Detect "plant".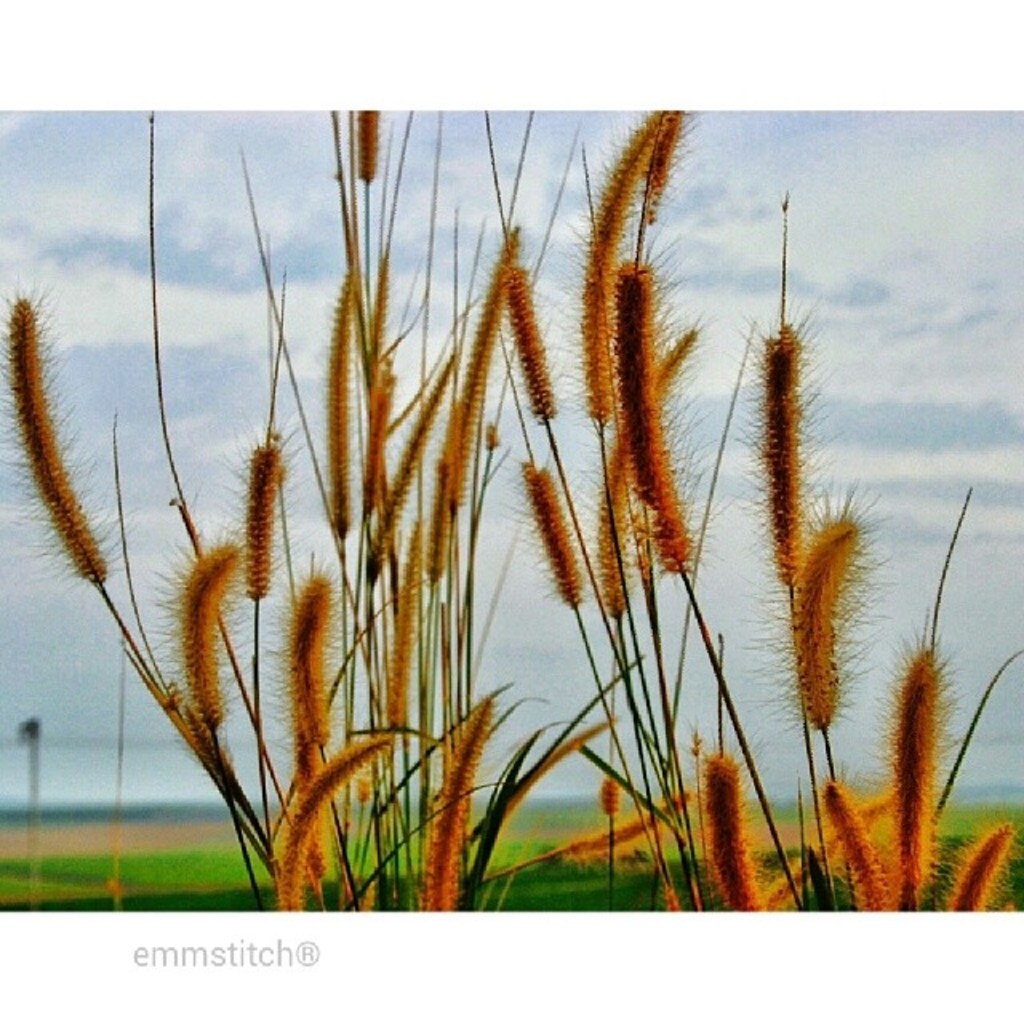
Detected at left=808, top=792, right=1022, bottom=923.
